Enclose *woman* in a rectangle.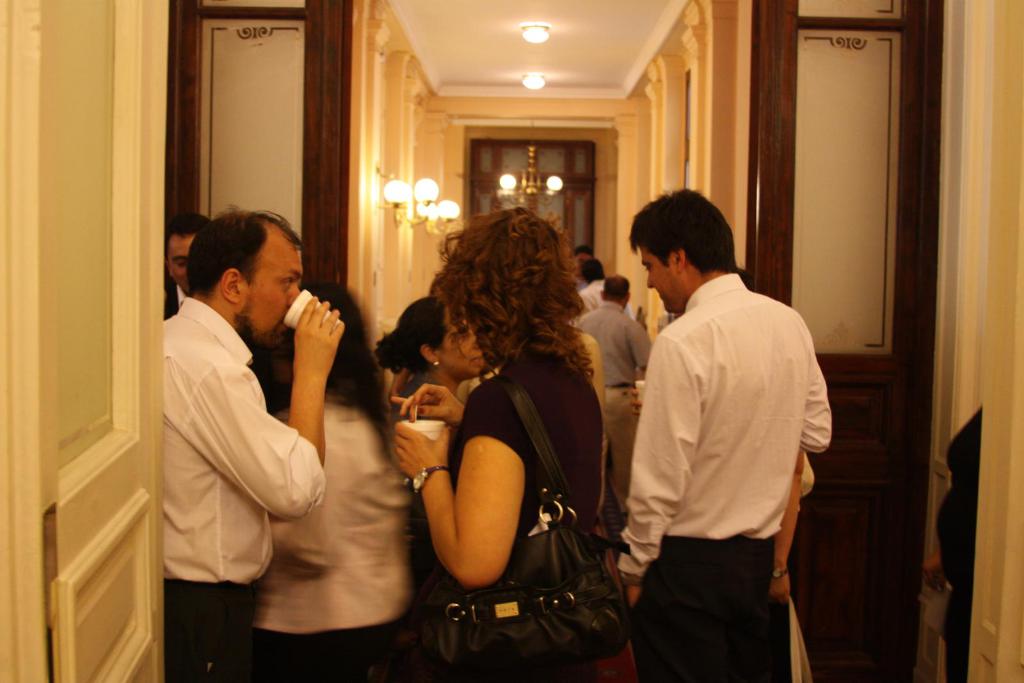
x1=249 y1=278 x2=420 y2=682.
